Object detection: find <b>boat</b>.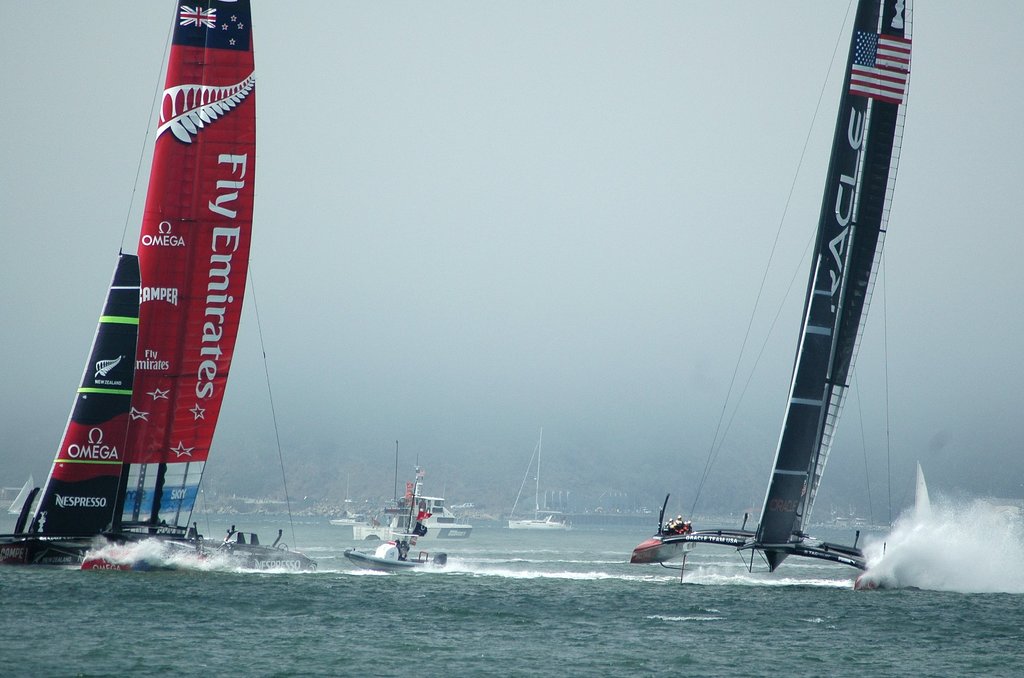
detection(348, 462, 473, 542).
